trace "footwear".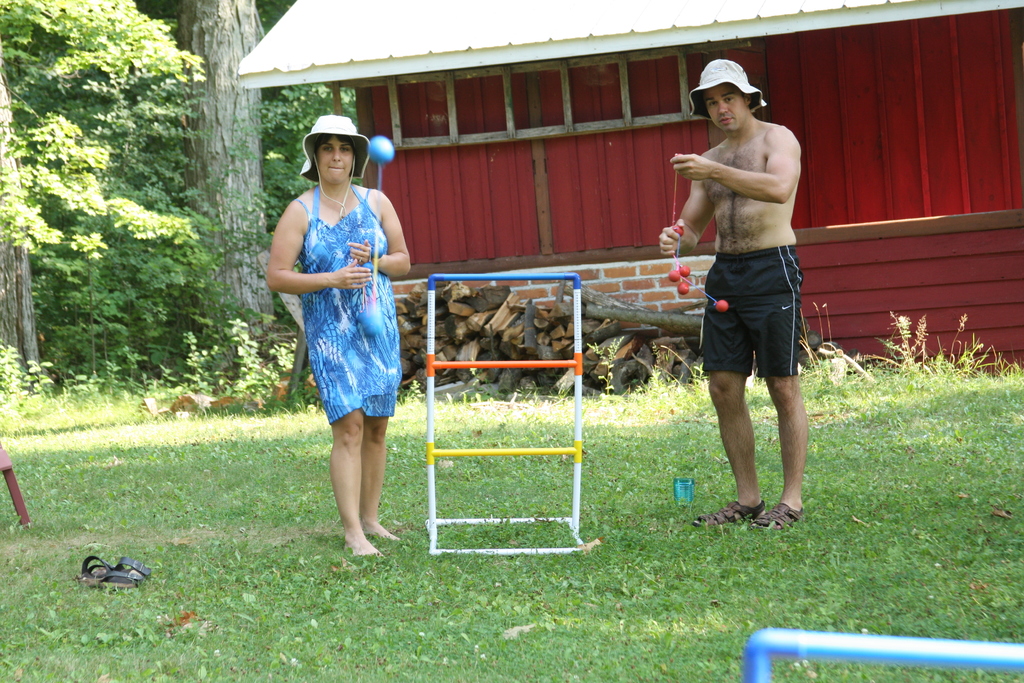
Traced to <bbox>72, 548, 118, 593</bbox>.
